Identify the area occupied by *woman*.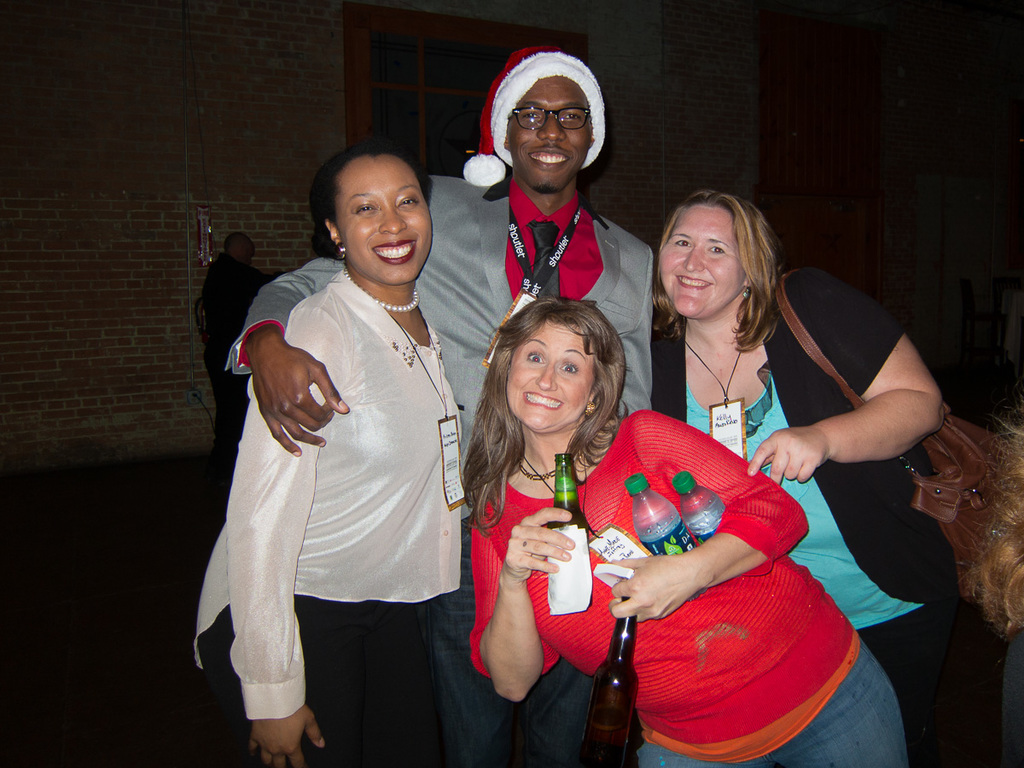
Area: bbox=[468, 288, 916, 767].
